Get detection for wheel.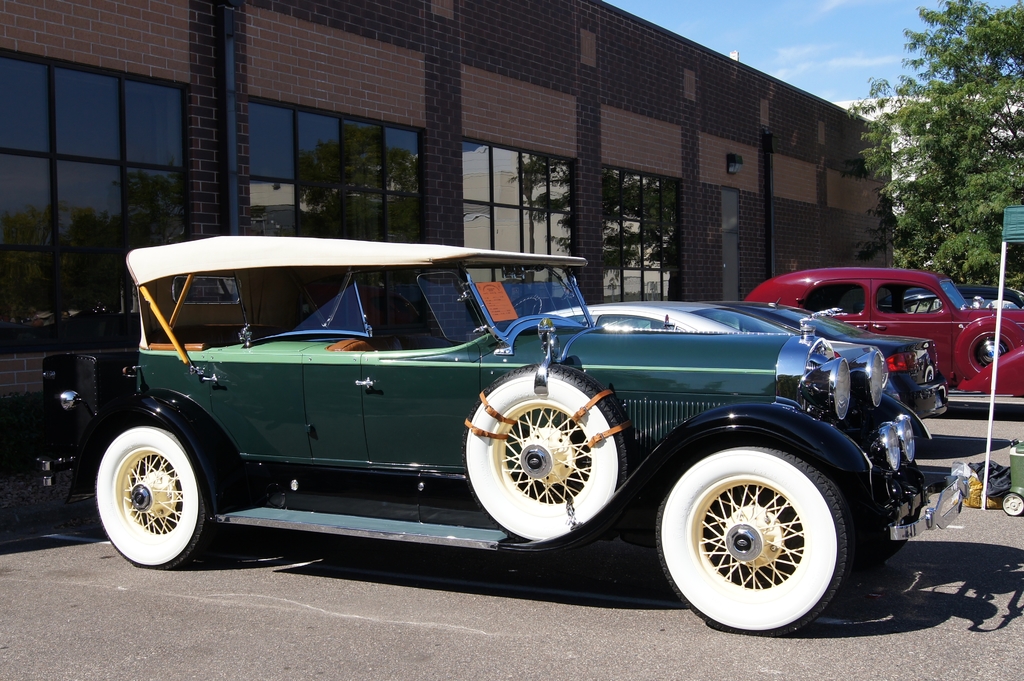
Detection: (x1=952, y1=315, x2=1023, y2=379).
